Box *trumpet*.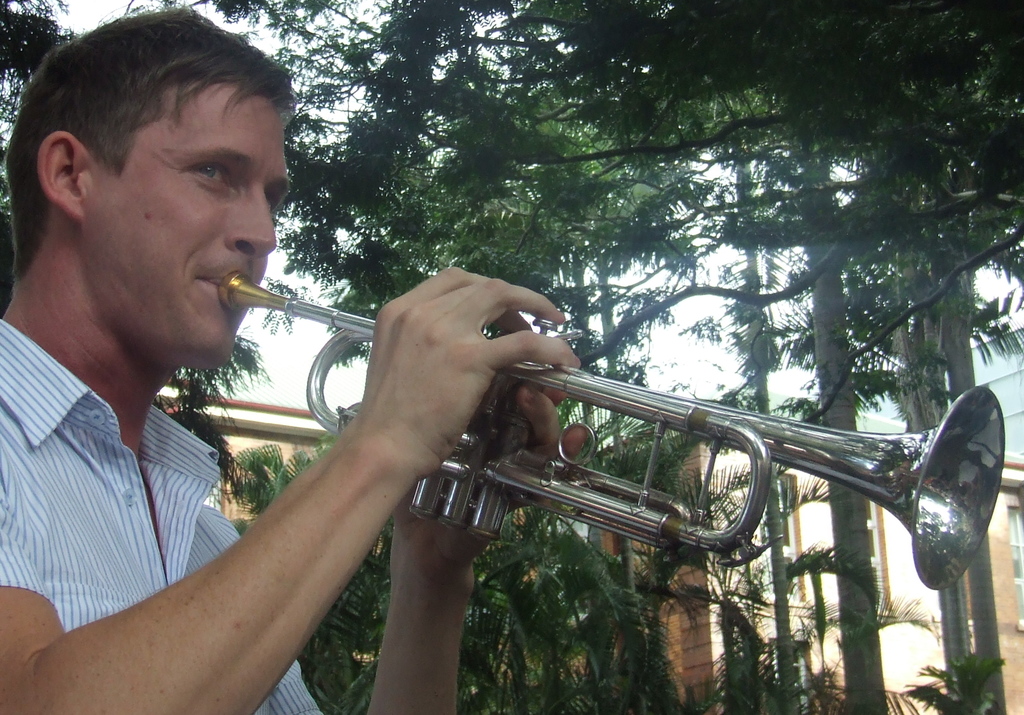
crop(268, 305, 916, 545).
